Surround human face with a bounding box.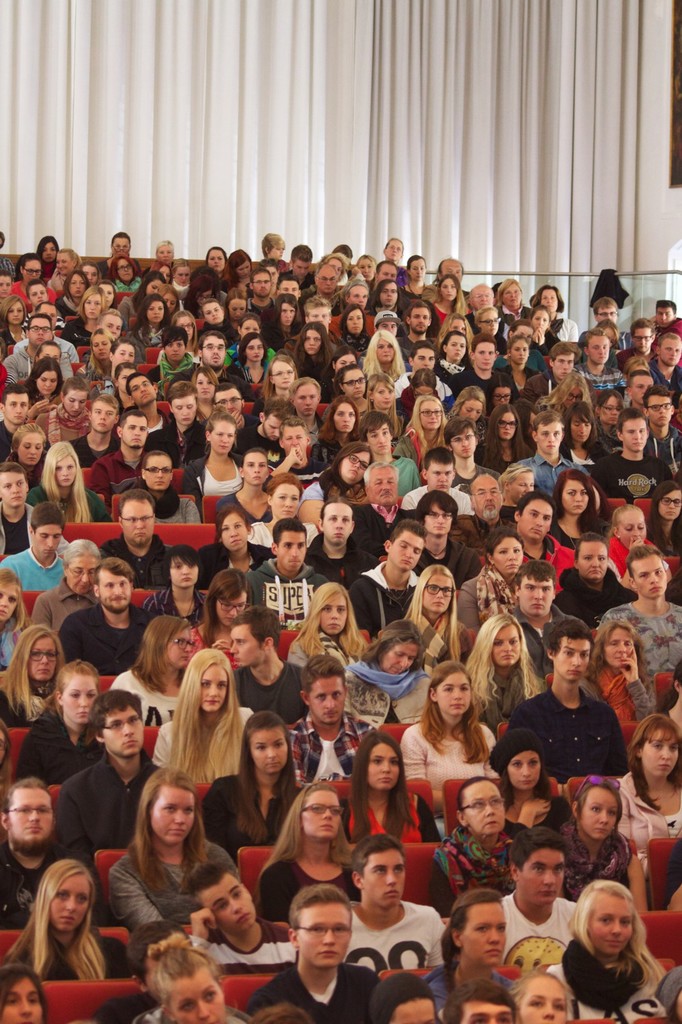
<region>173, 396, 197, 427</region>.
